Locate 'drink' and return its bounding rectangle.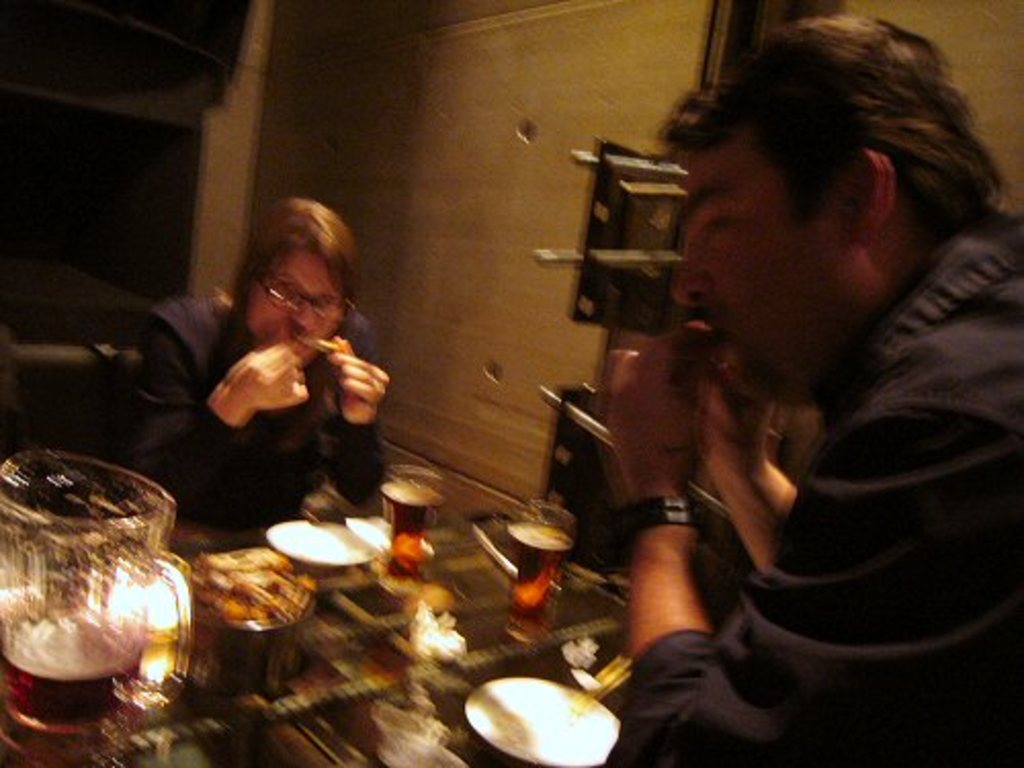
bbox=[506, 518, 575, 637].
